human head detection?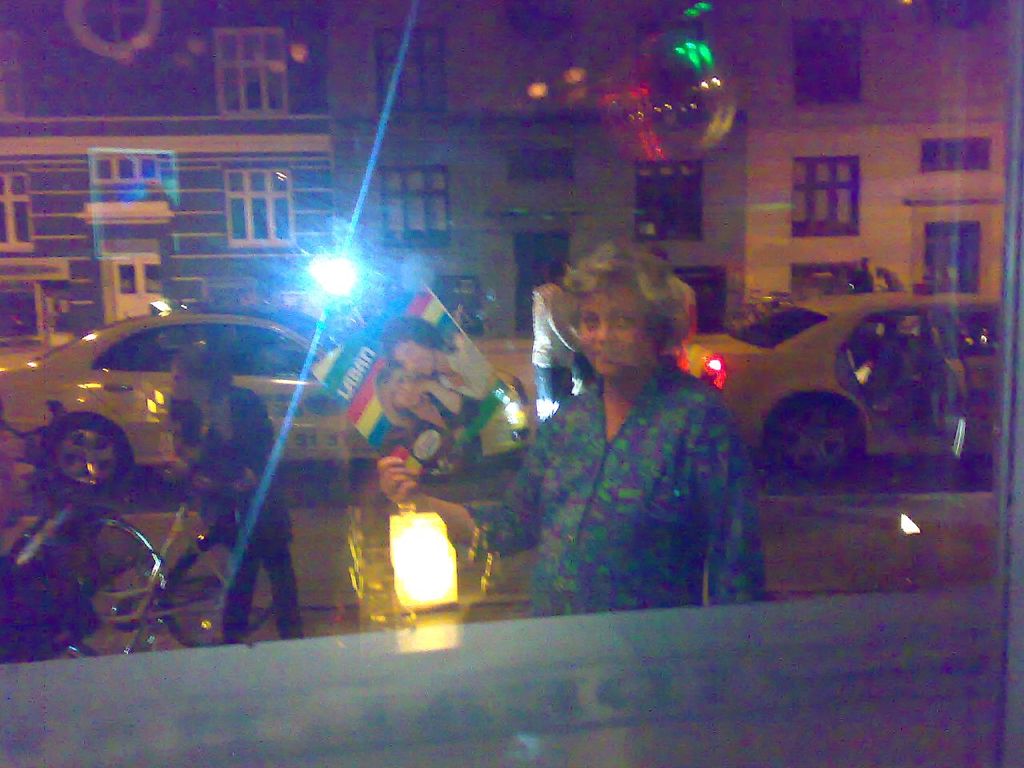
[x1=544, y1=262, x2=574, y2=290]
